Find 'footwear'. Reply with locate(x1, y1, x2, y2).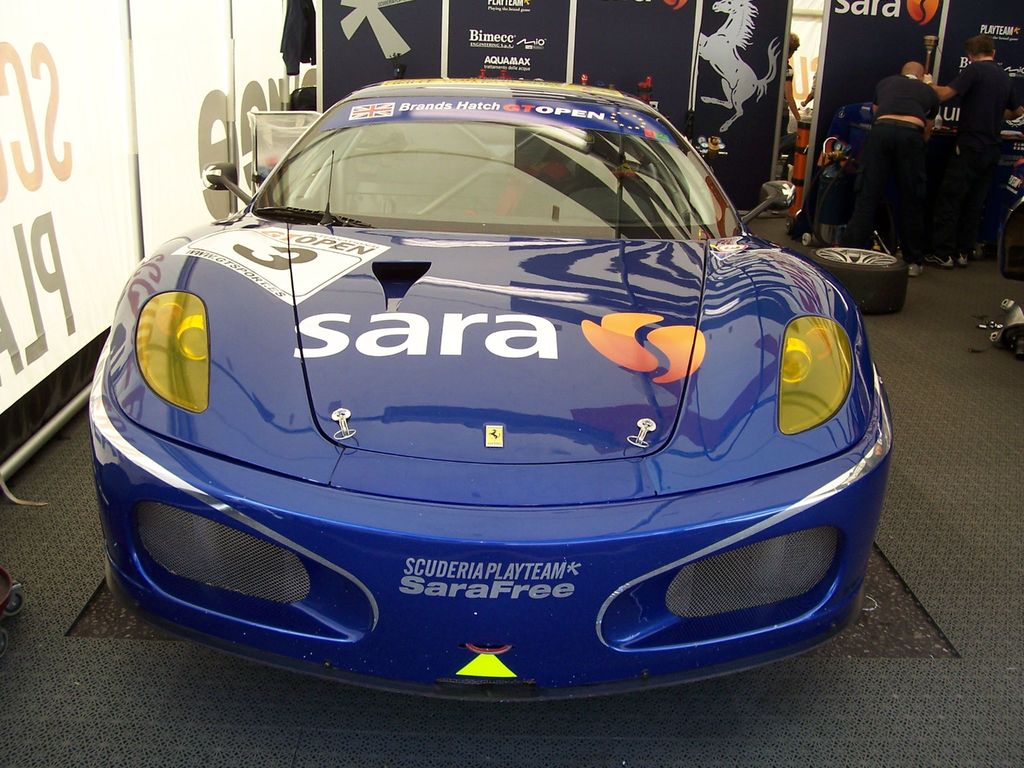
locate(952, 250, 970, 269).
